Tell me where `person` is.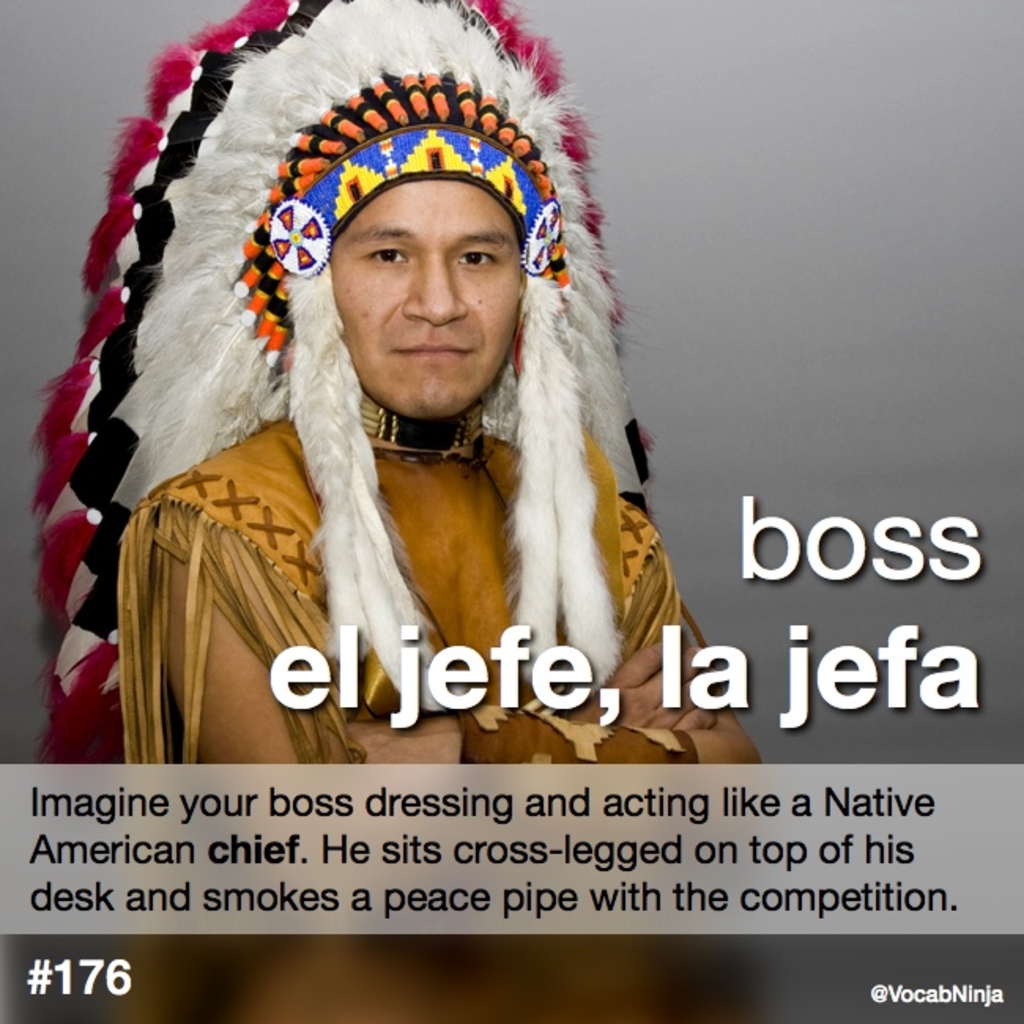
`person` is at [x1=115, y1=30, x2=729, y2=822].
